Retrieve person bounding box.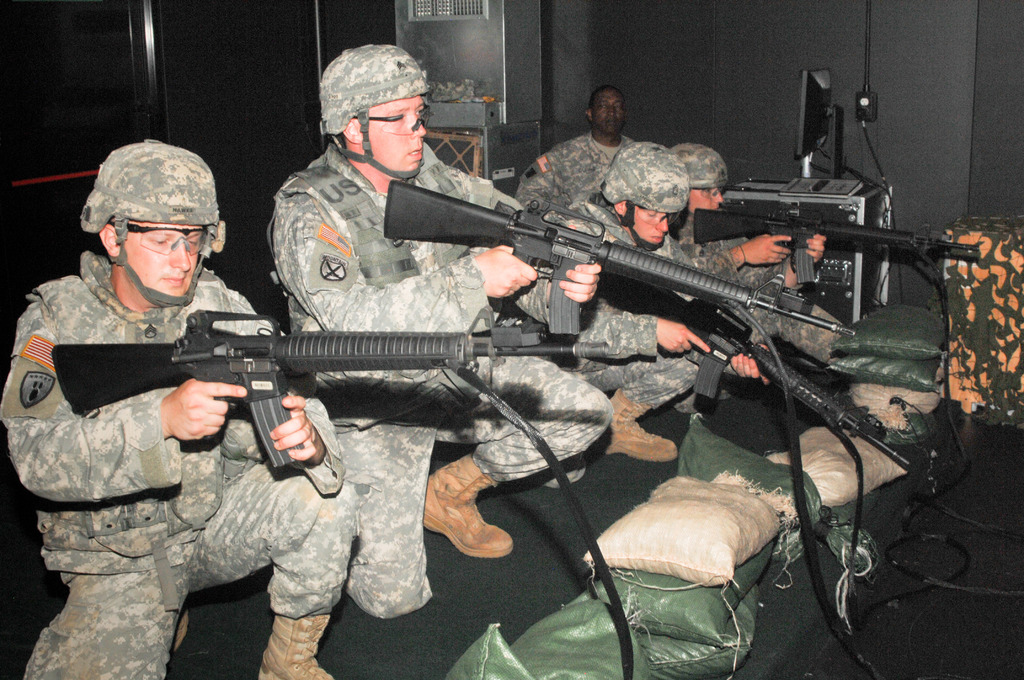
Bounding box: l=506, t=70, r=643, b=206.
